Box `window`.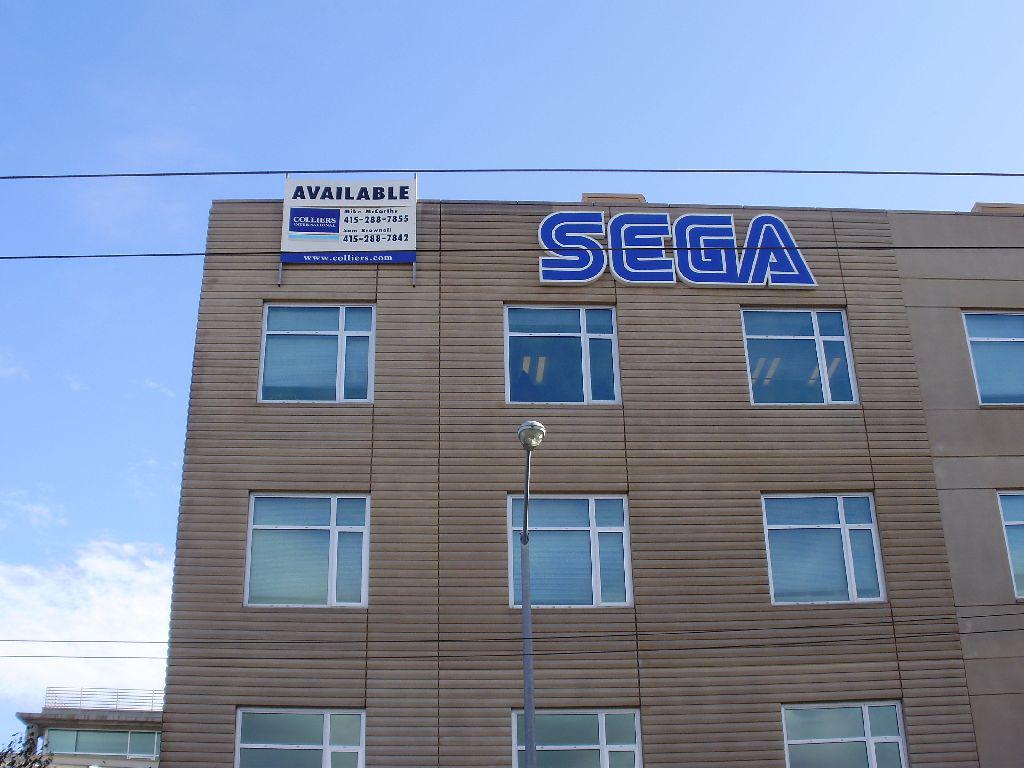
x1=958 y1=307 x2=1023 y2=404.
